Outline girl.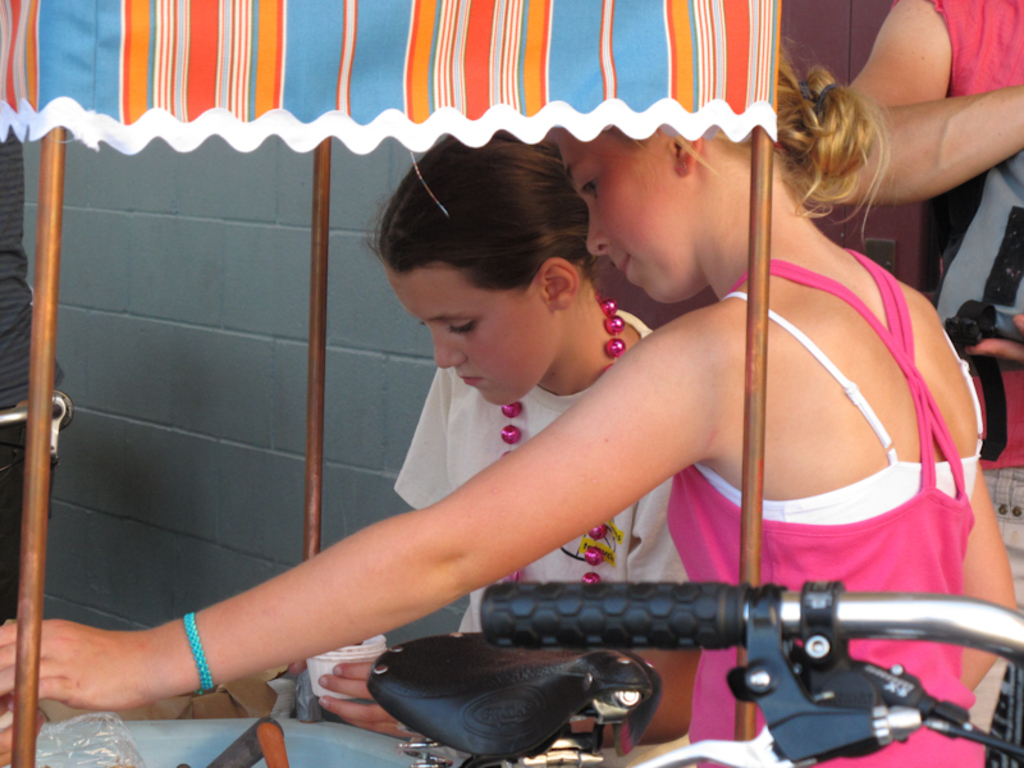
Outline: pyautogui.locateOnScreen(284, 134, 700, 748).
